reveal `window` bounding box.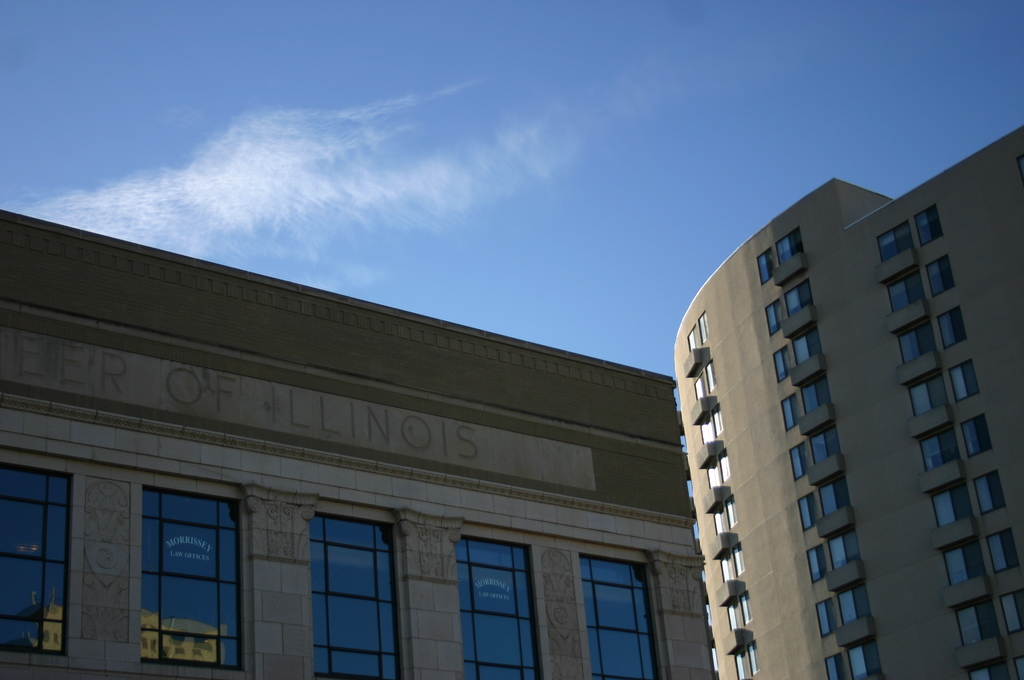
Revealed: BBox(579, 555, 674, 679).
